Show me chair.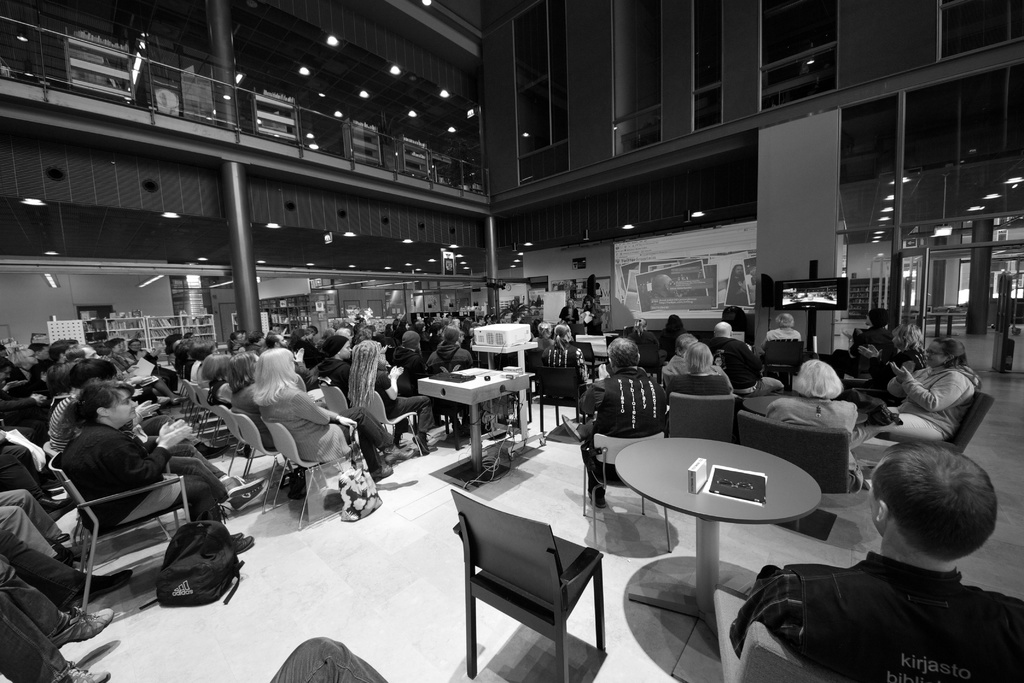
chair is here: detection(439, 483, 627, 675).
